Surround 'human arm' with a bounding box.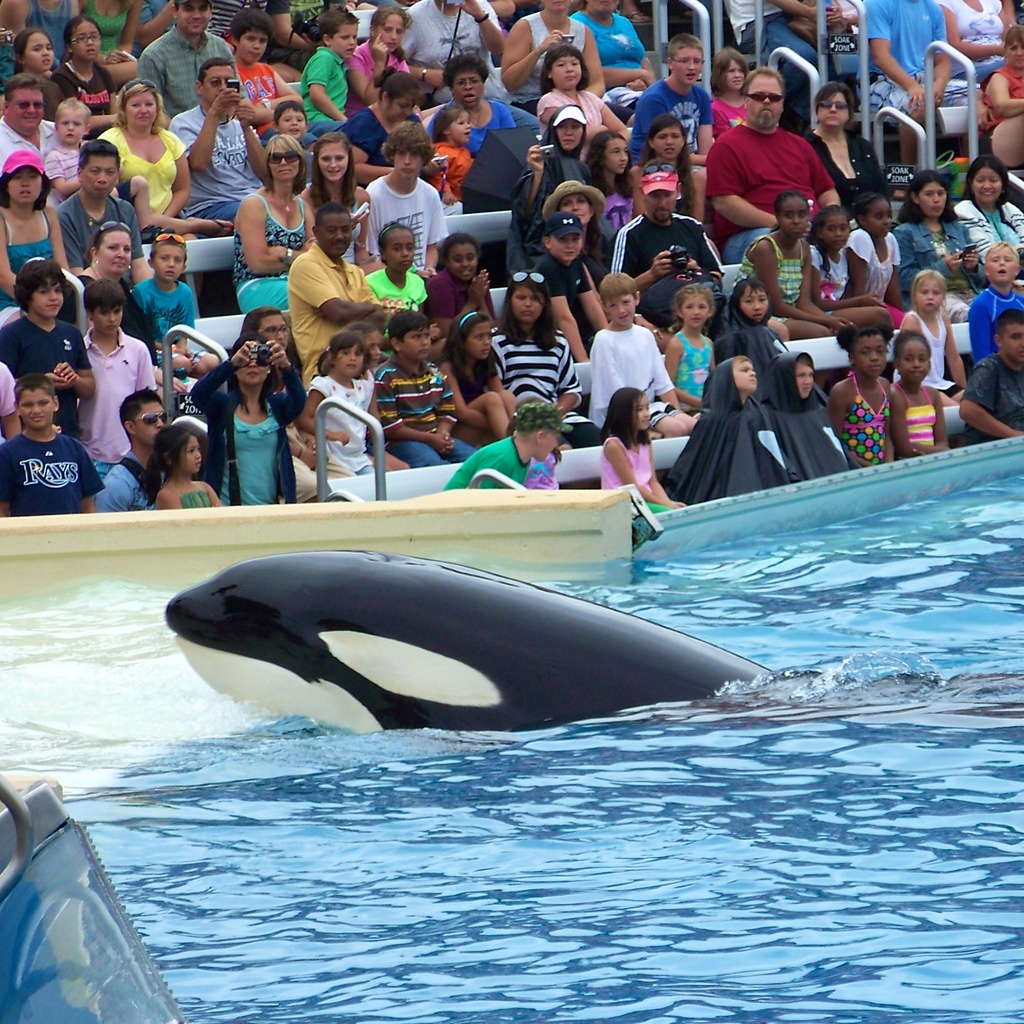
<region>839, 246, 850, 316</region>.
